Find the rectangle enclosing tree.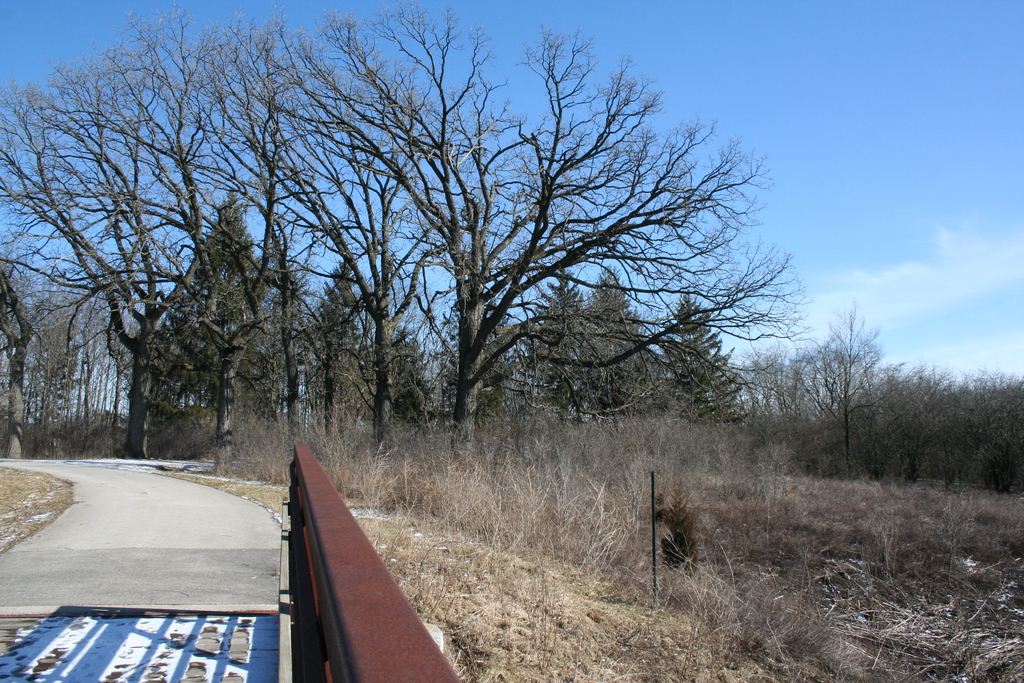
bbox(890, 372, 1023, 497).
